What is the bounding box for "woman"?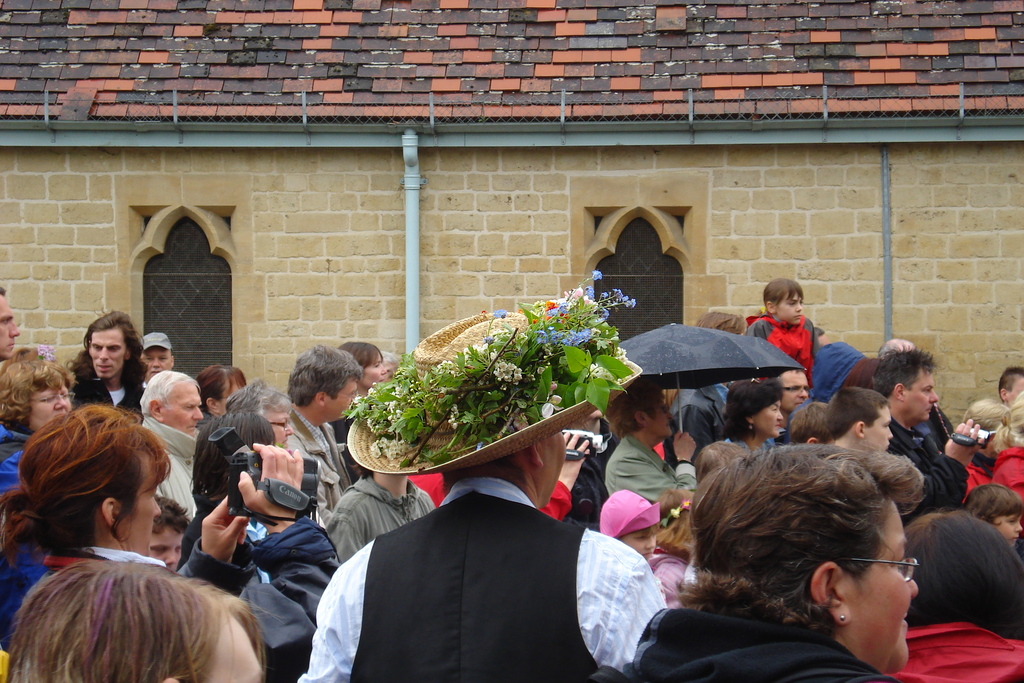
Rect(195, 363, 244, 431).
